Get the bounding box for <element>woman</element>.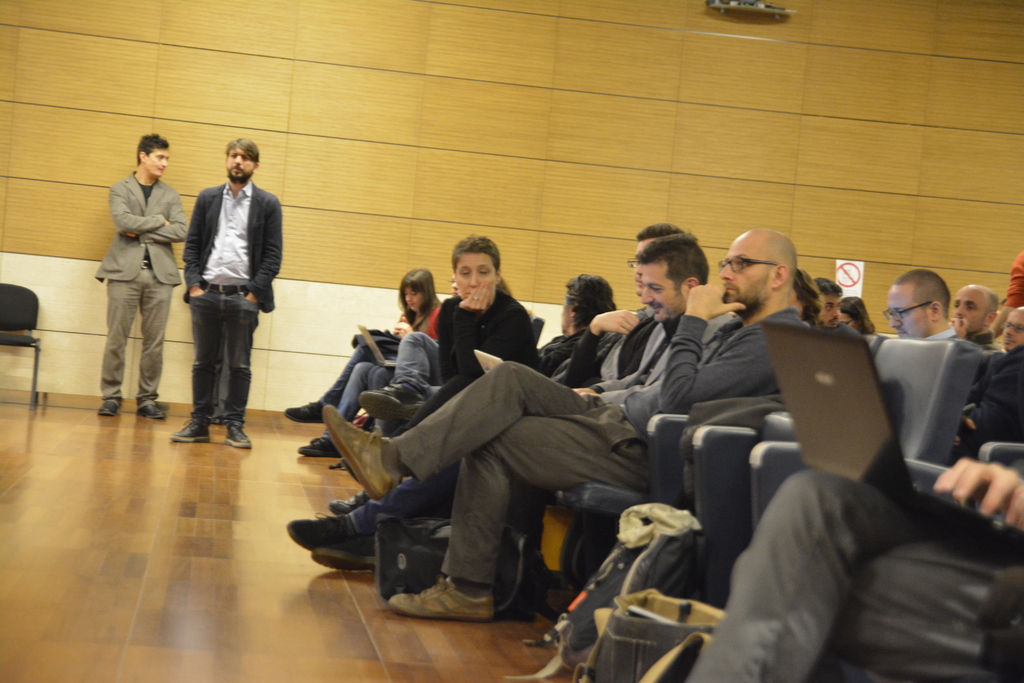
834,299,879,338.
